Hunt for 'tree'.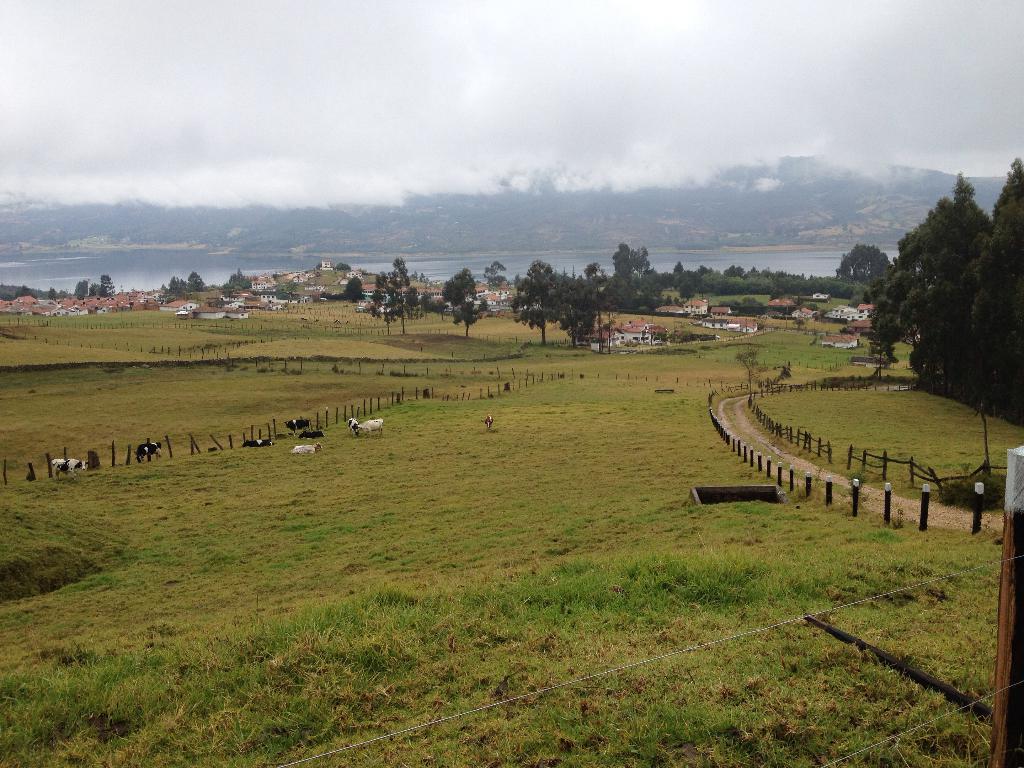
Hunted down at <box>566,273,589,342</box>.
